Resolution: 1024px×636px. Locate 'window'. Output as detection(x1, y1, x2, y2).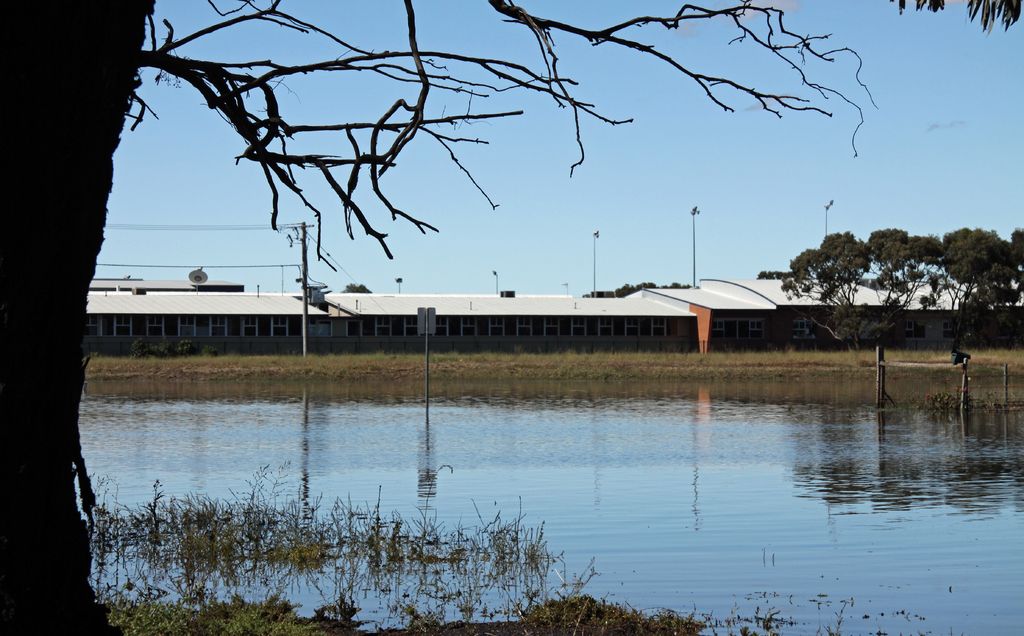
detection(748, 320, 765, 338).
